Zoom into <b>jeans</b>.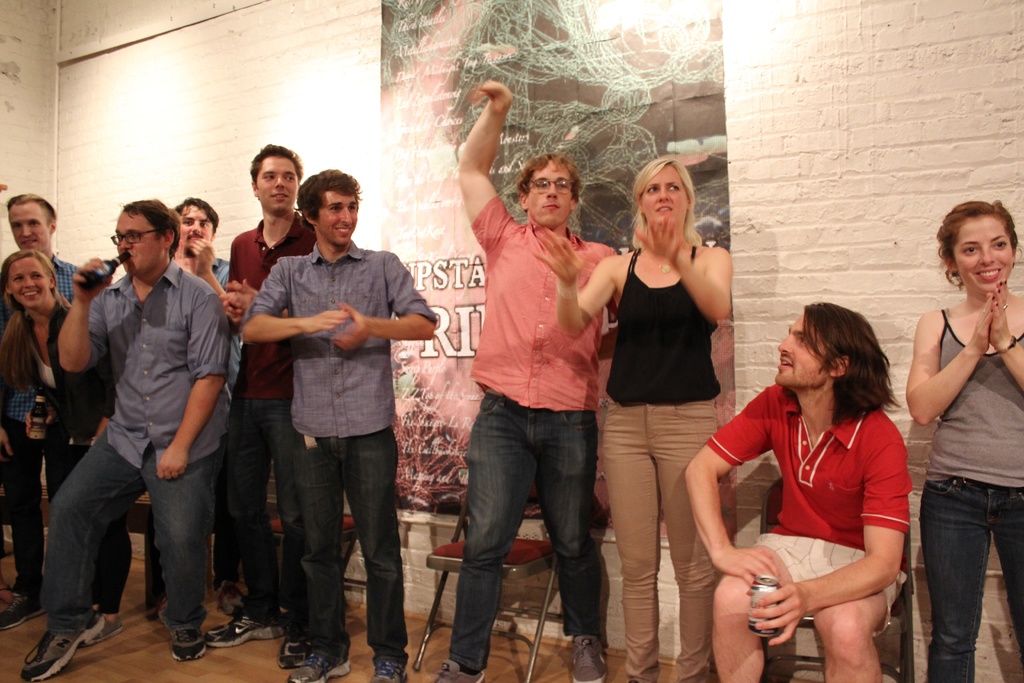
Zoom target: [0,431,68,589].
